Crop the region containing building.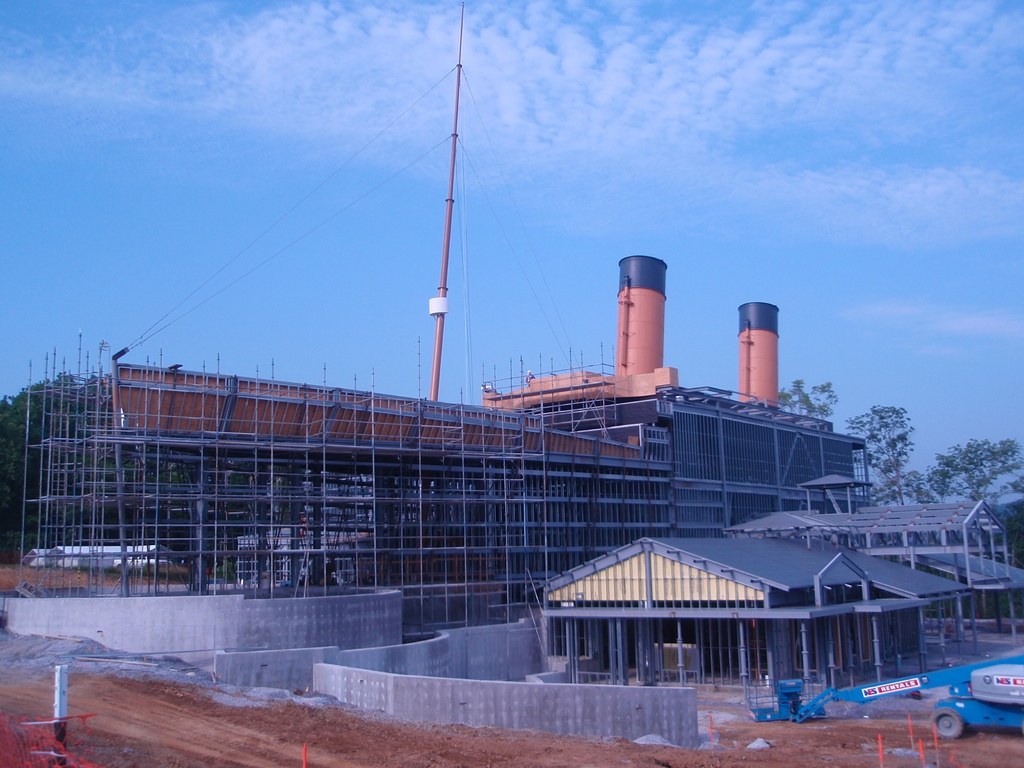
Crop region: rect(11, 250, 881, 620).
